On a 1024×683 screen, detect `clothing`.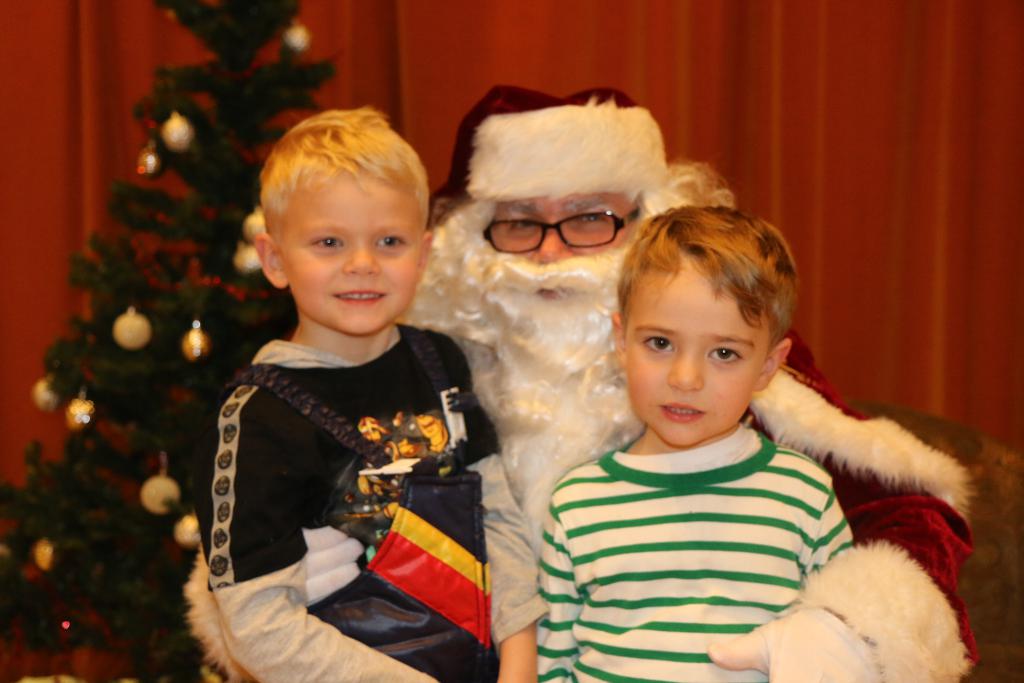
BBox(185, 83, 971, 682).
